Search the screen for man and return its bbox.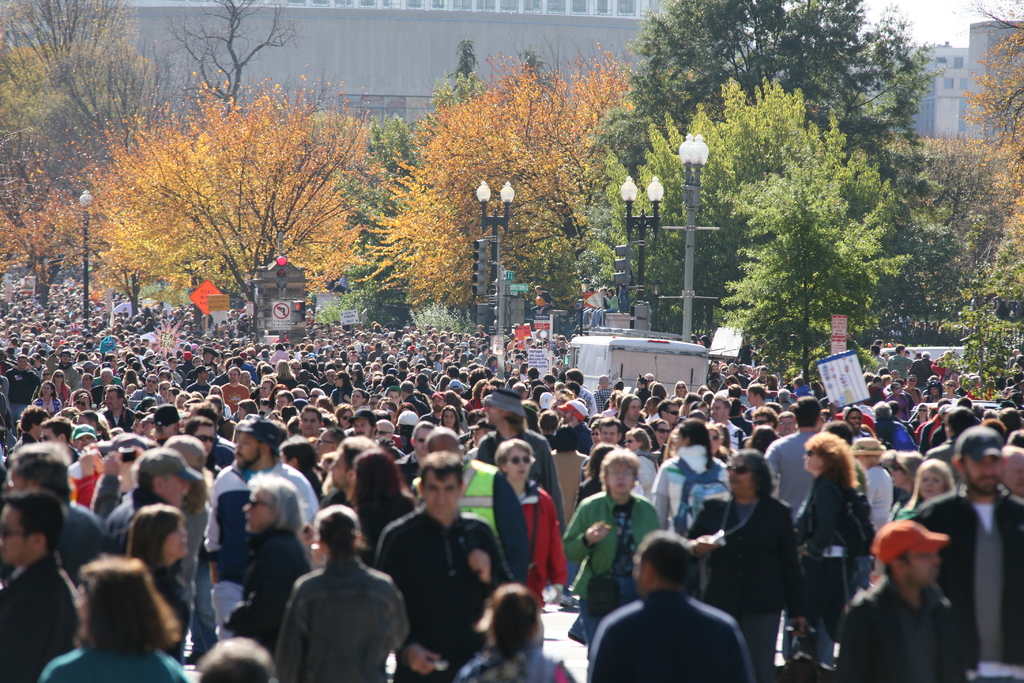
Found: bbox(154, 403, 182, 447).
